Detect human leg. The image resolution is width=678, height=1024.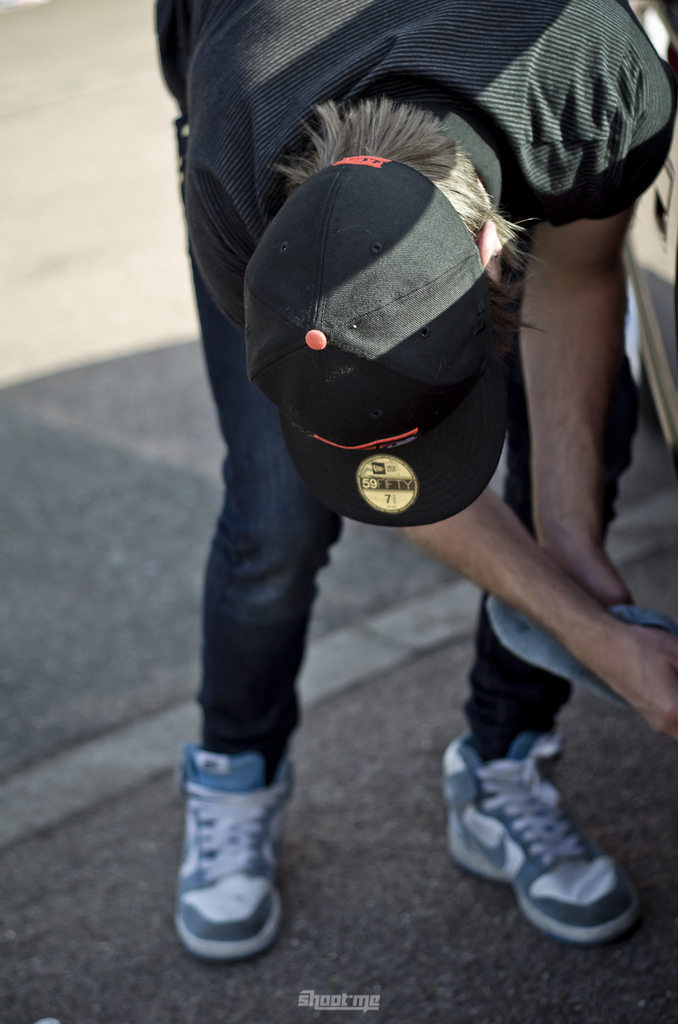
<region>448, 304, 641, 941</region>.
